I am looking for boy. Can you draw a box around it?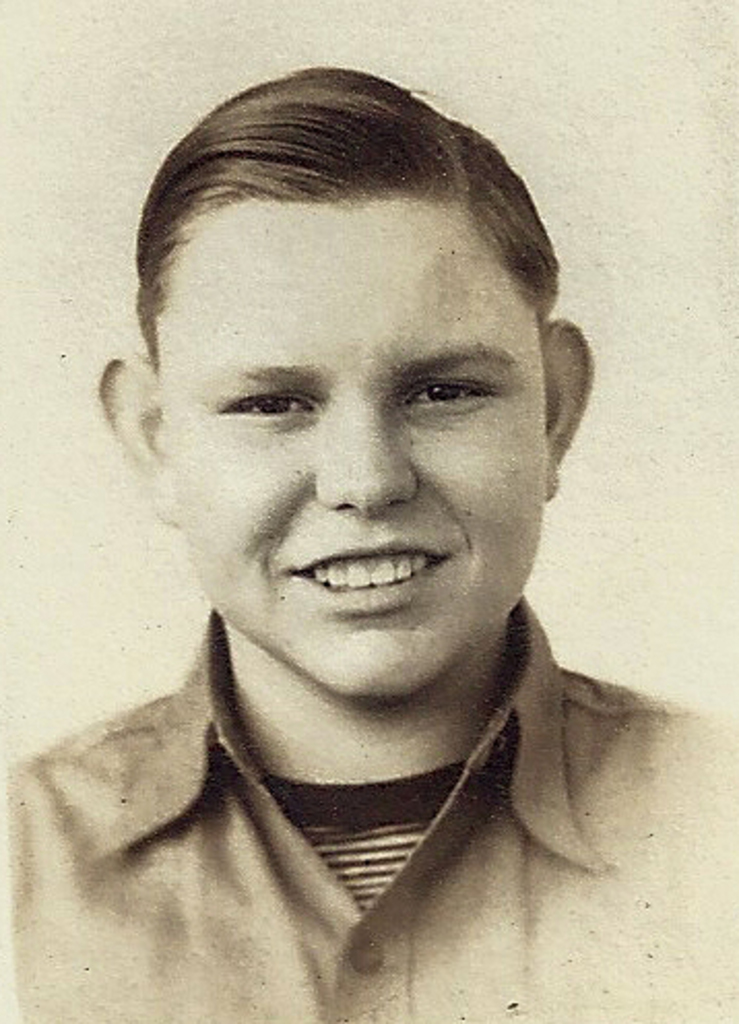
Sure, the bounding box is 0,60,737,1022.
